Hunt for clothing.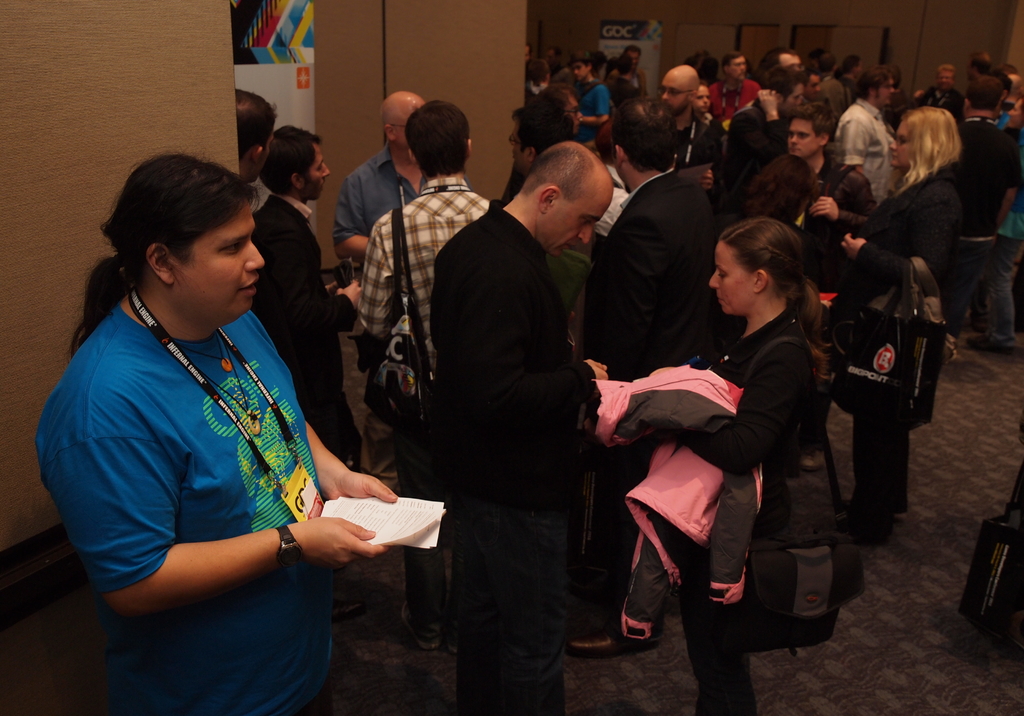
Hunted down at {"x1": 676, "y1": 299, "x2": 831, "y2": 715}.
